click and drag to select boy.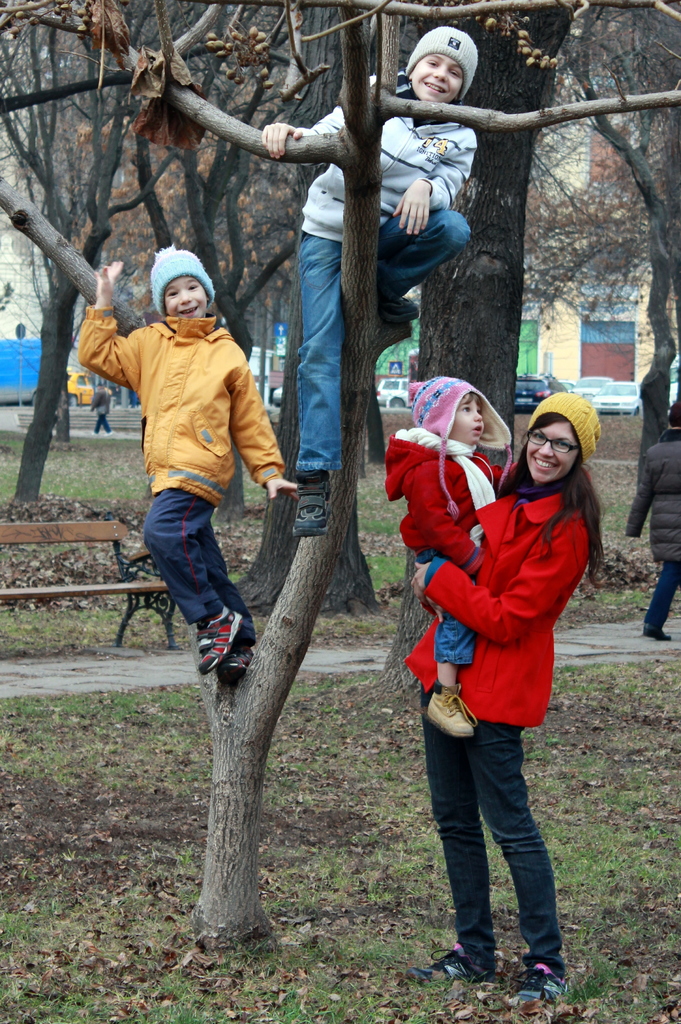
Selection: [x1=405, y1=371, x2=493, y2=739].
